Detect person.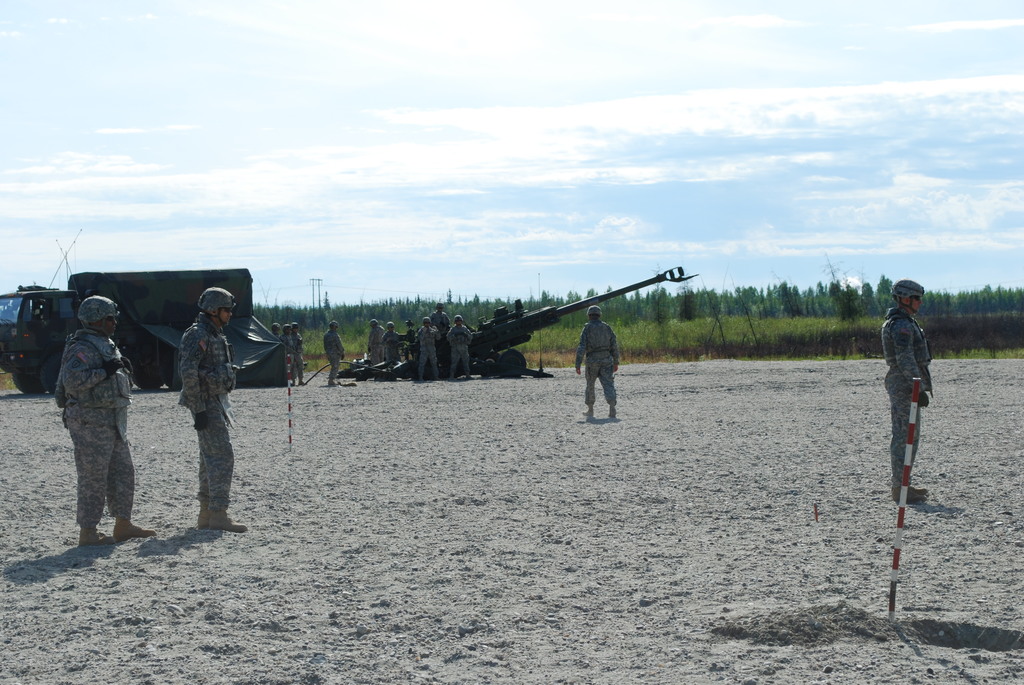
Detected at (left=882, top=278, right=938, bottom=504).
